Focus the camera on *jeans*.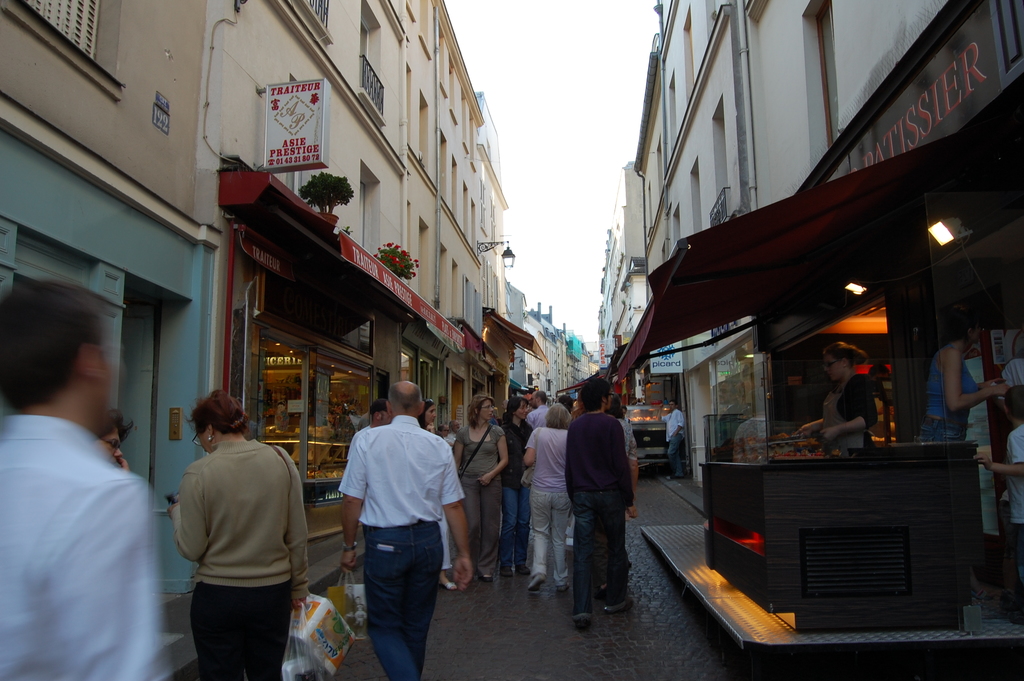
Focus region: {"x1": 527, "y1": 493, "x2": 574, "y2": 582}.
